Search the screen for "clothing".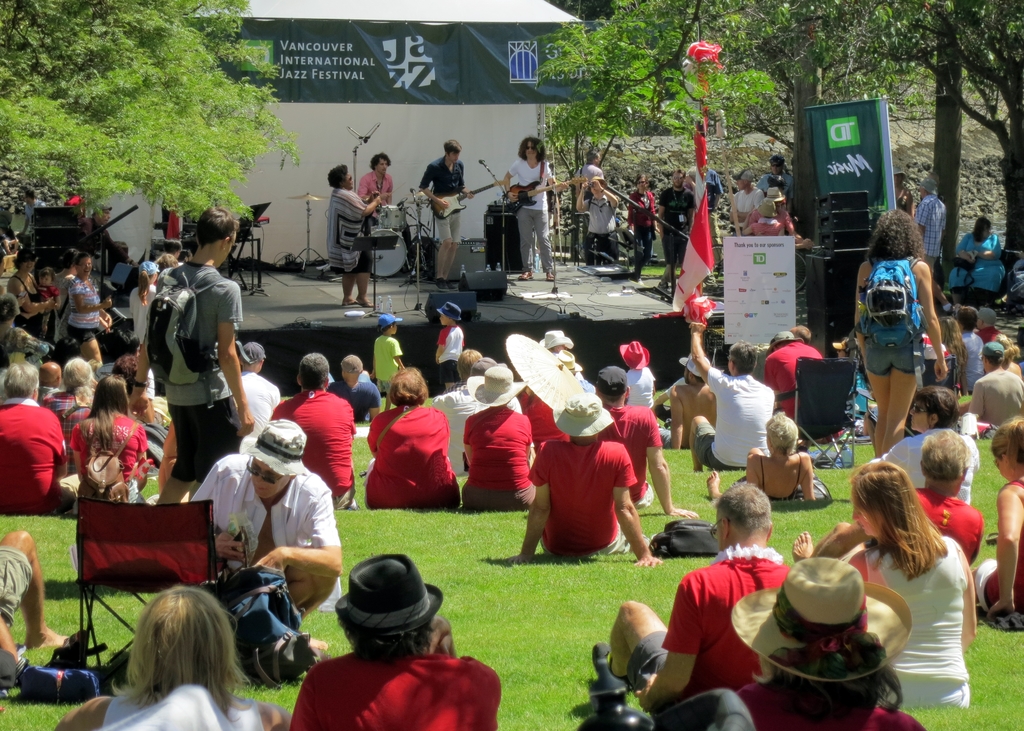
Found at [238,371,280,438].
